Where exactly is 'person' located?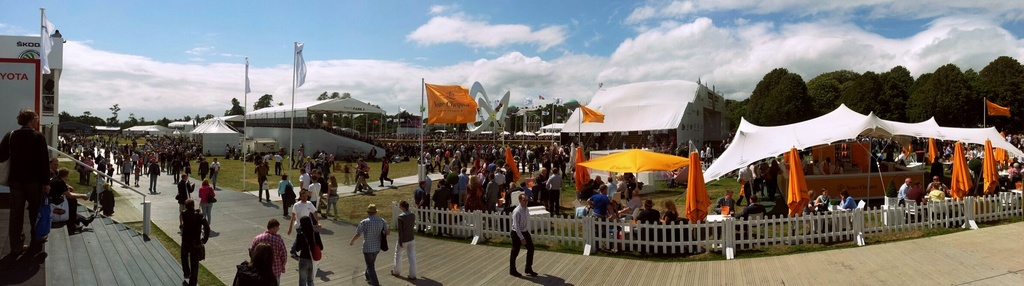
Its bounding box is bbox(282, 150, 372, 282).
